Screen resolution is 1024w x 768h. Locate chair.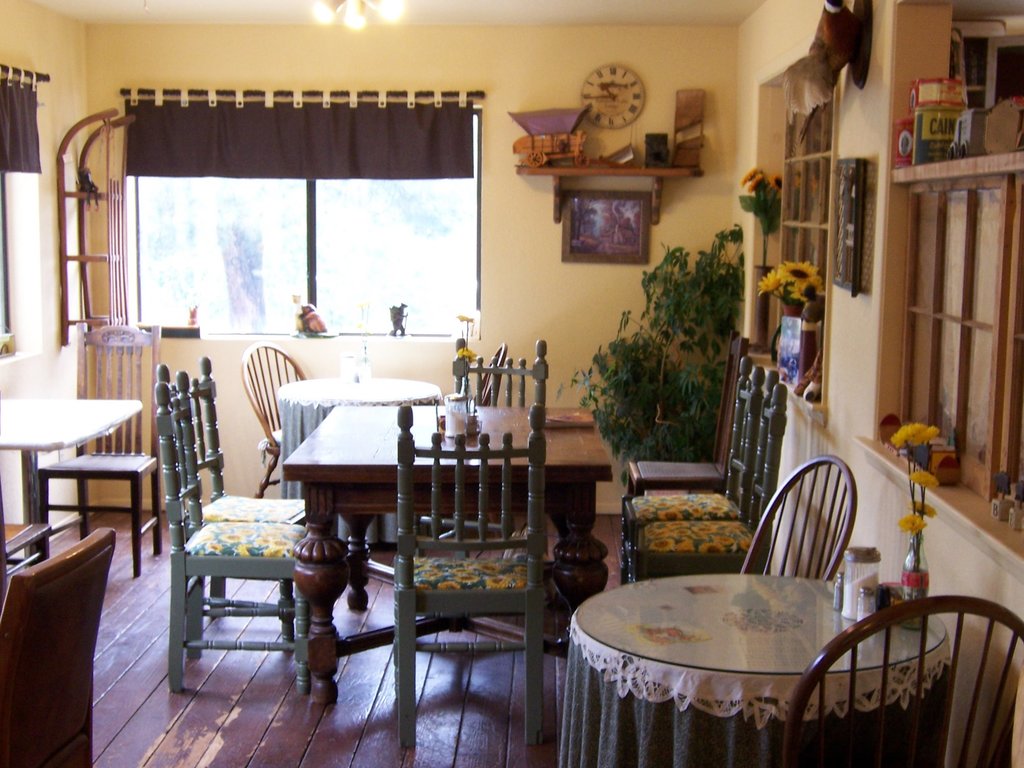
398/404/544/749.
